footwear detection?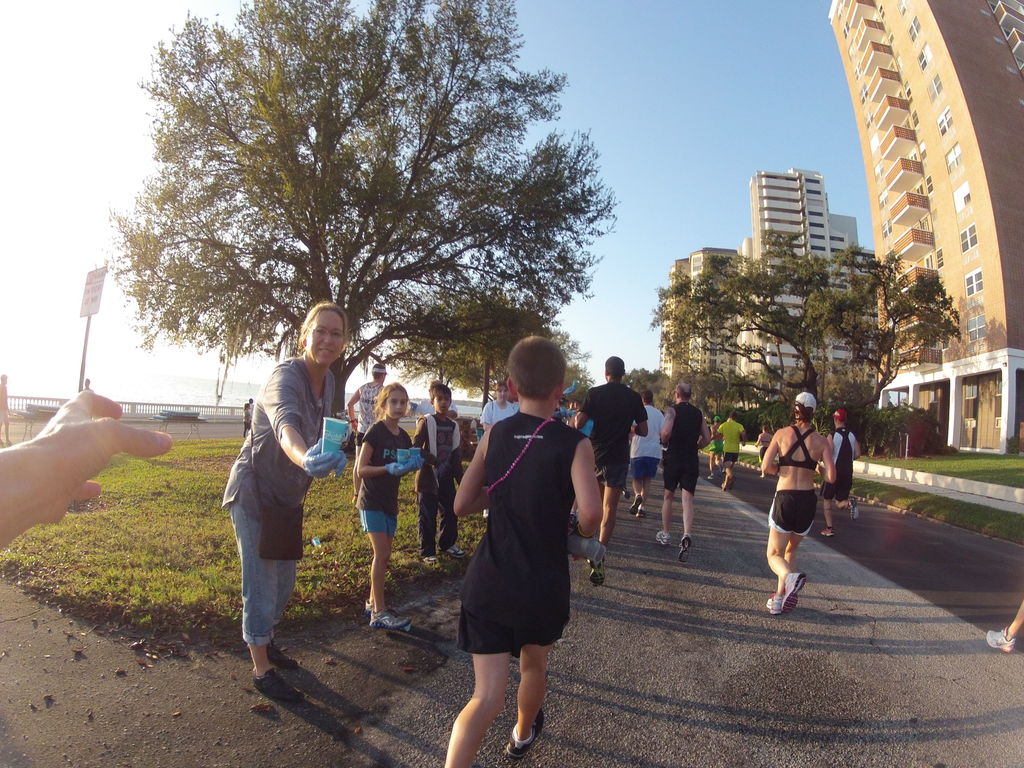
[629, 492, 644, 515]
